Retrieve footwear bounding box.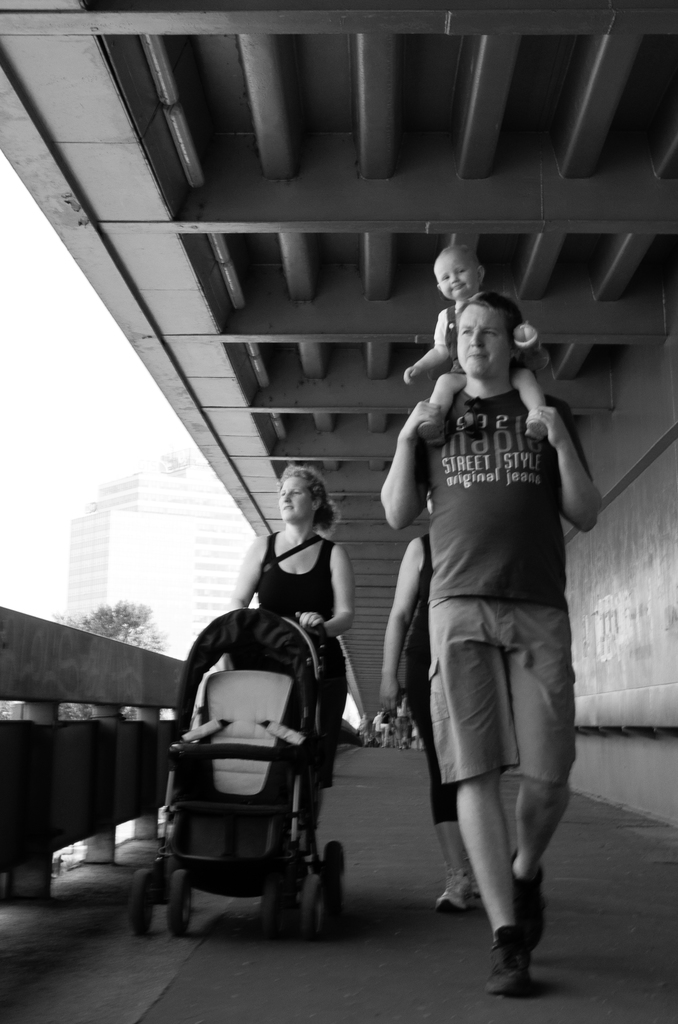
Bounding box: 430,860,476,911.
